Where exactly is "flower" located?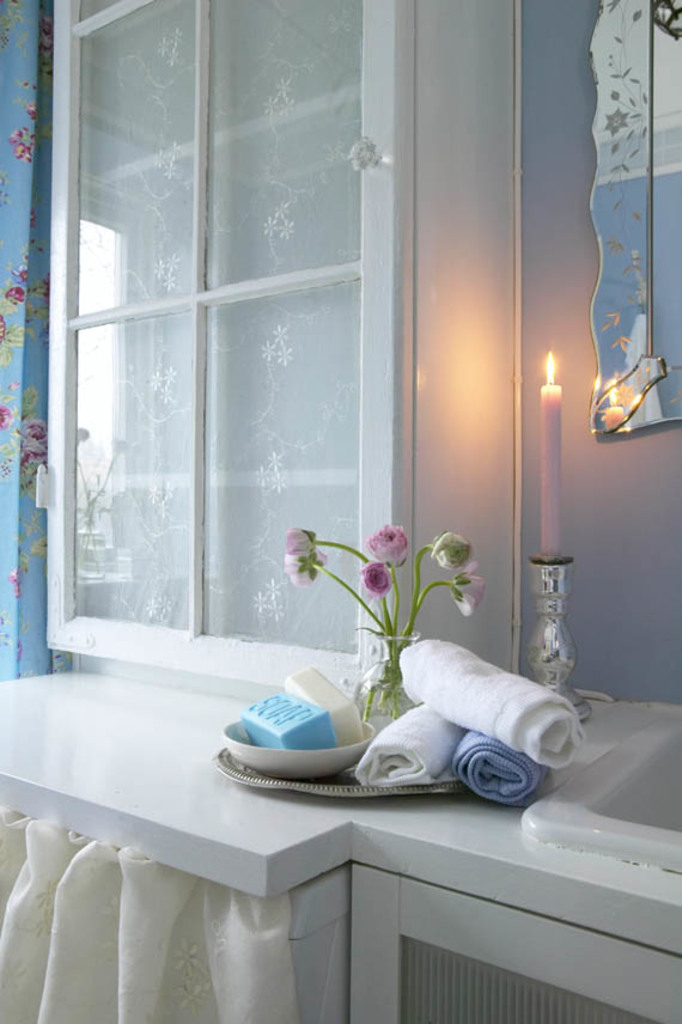
Its bounding box is detection(434, 526, 474, 571).
